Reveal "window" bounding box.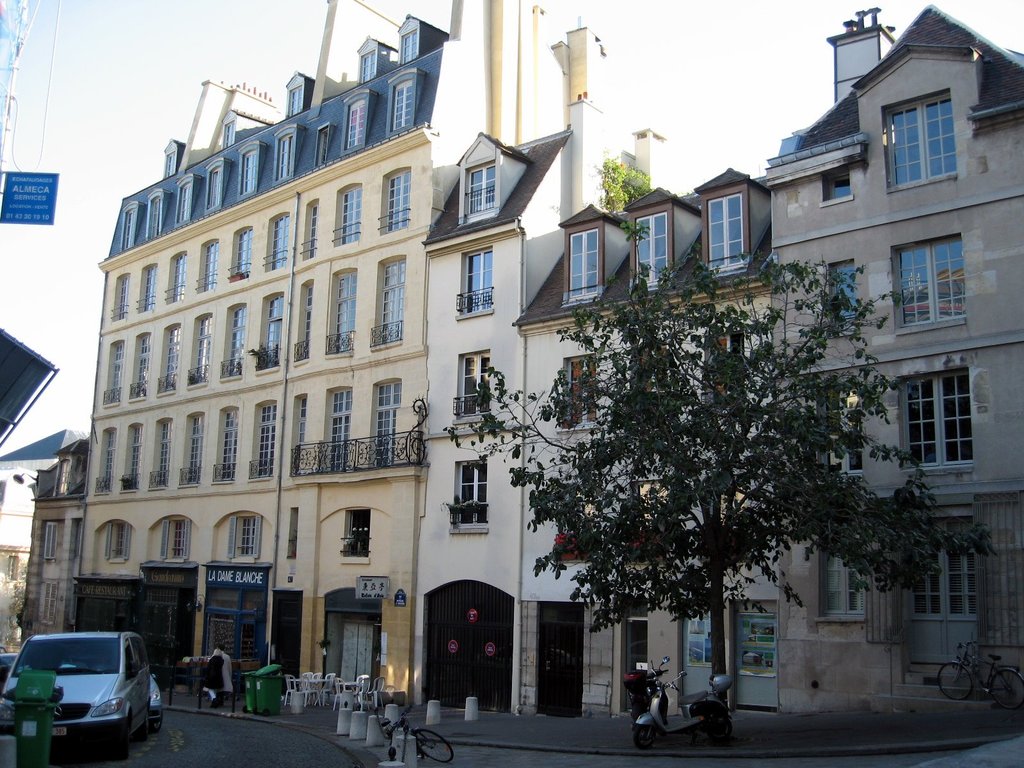
Revealed: (left=345, top=100, right=366, bottom=150).
